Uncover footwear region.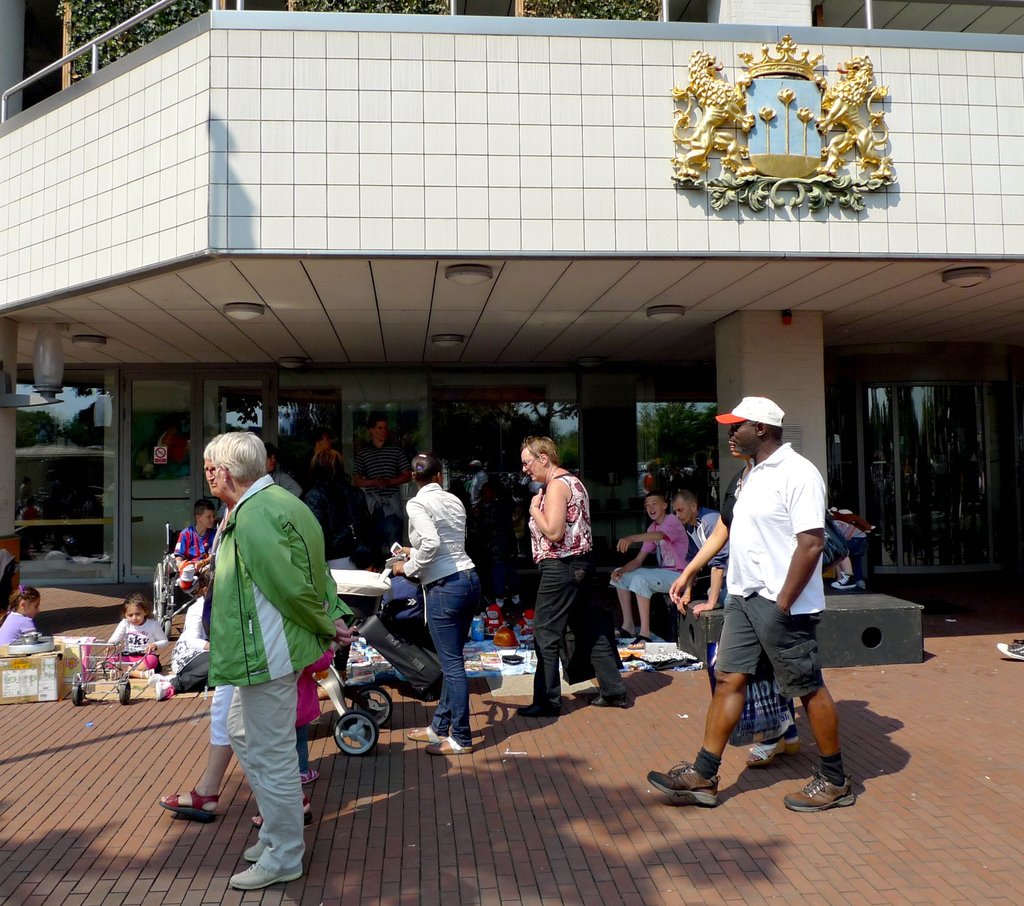
Uncovered: crop(782, 771, 863, 813).
